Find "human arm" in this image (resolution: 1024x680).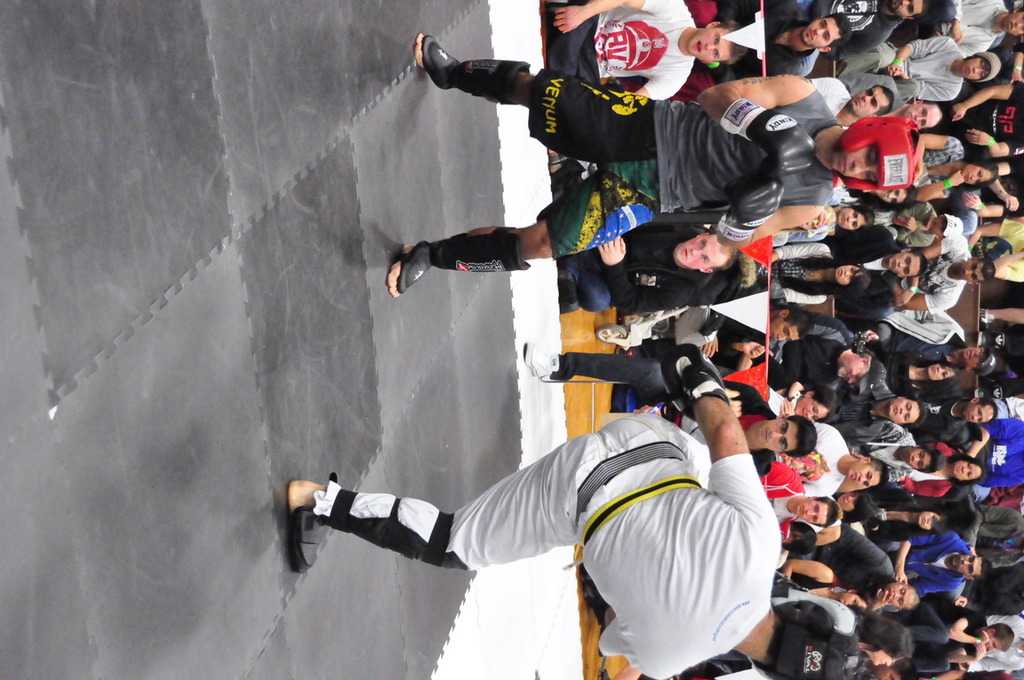
901, 231, 970, 309.
